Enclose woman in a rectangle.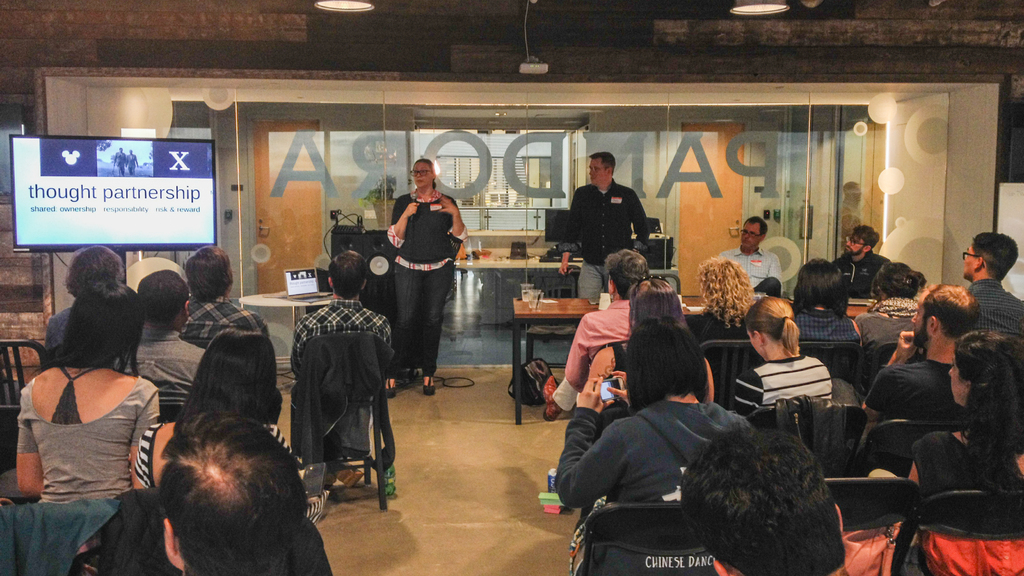
{"left": 383, "top": 160, "right": 467, "bottom": 403}.
